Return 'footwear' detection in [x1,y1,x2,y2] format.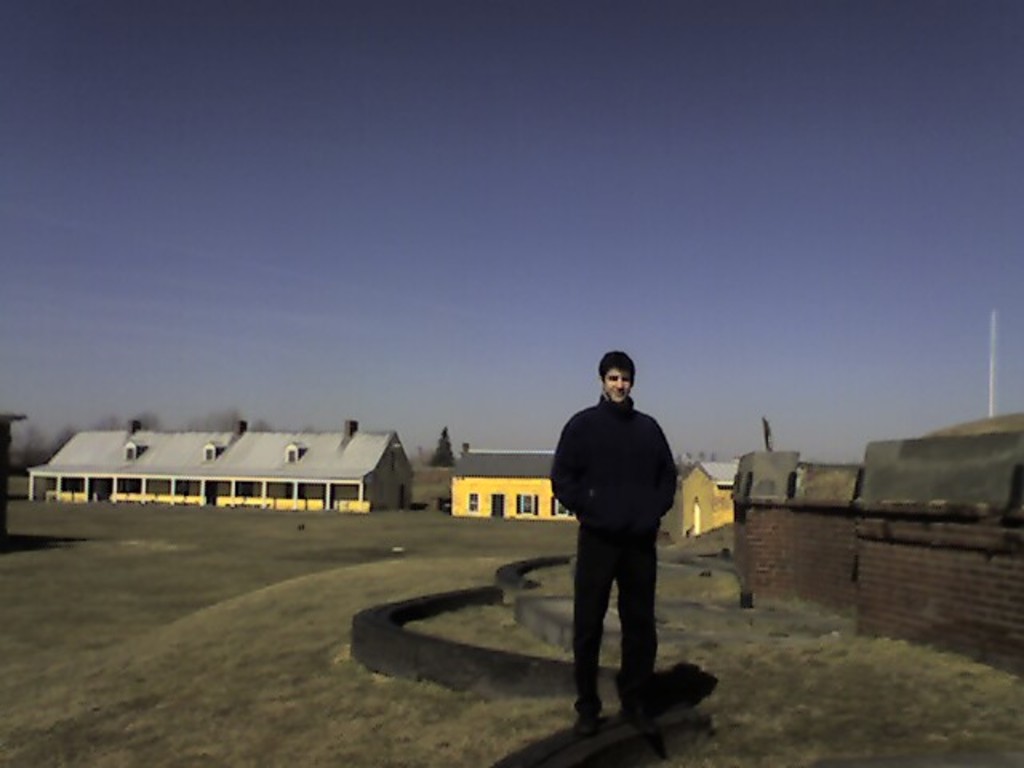
[568,669,709,736].
